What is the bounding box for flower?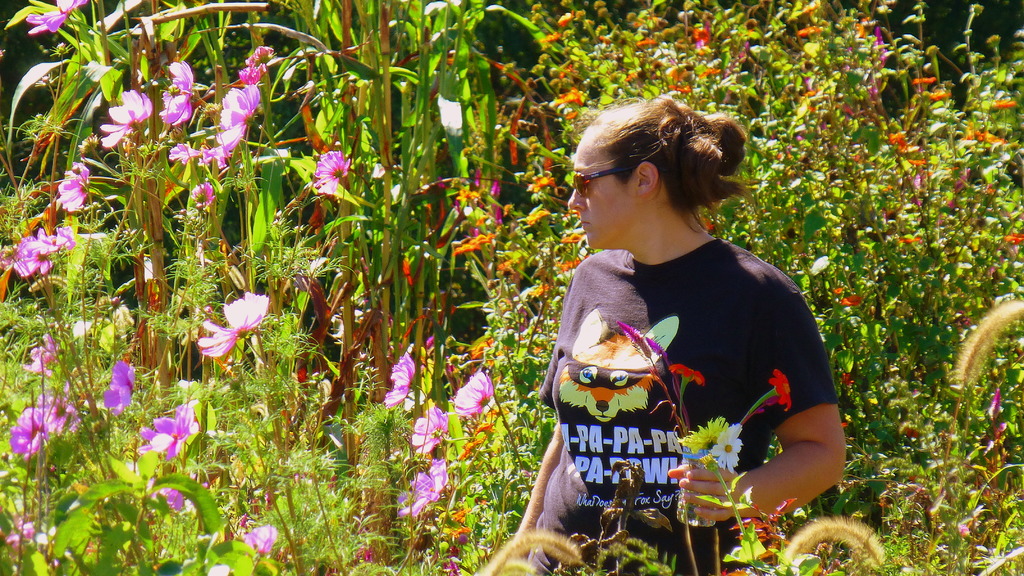
963,127,1011,147.
